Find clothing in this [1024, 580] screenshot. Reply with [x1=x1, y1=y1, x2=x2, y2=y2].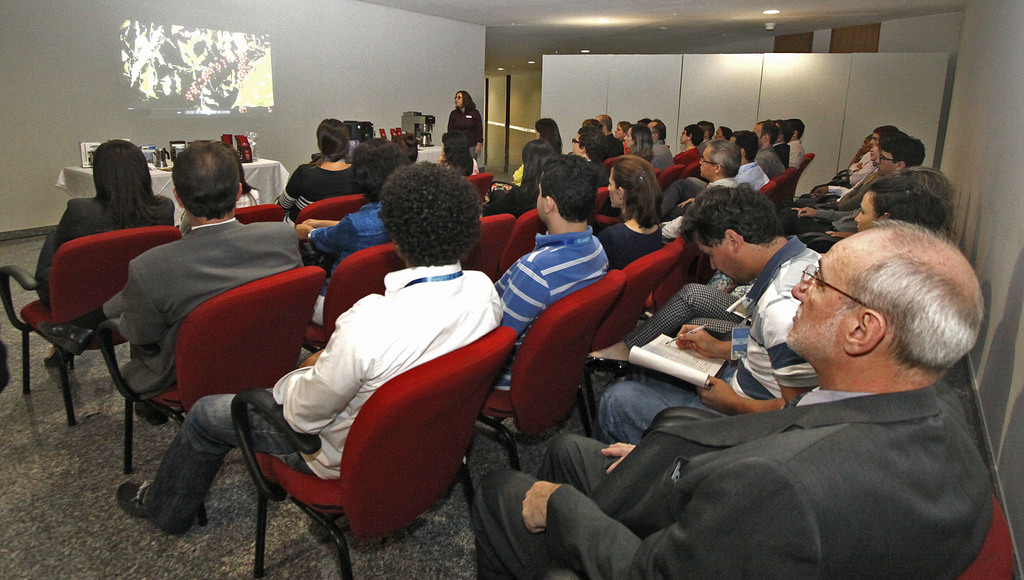
[x1=753, y1=146, x2=783, y2=176].
